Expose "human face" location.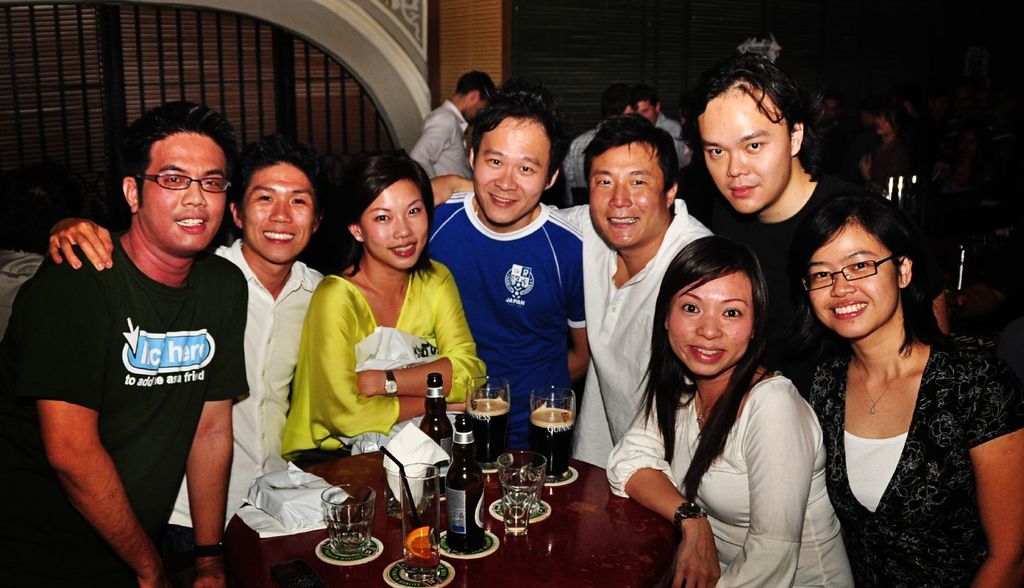
Exposed at BBox(800, 215, 893, 344).
